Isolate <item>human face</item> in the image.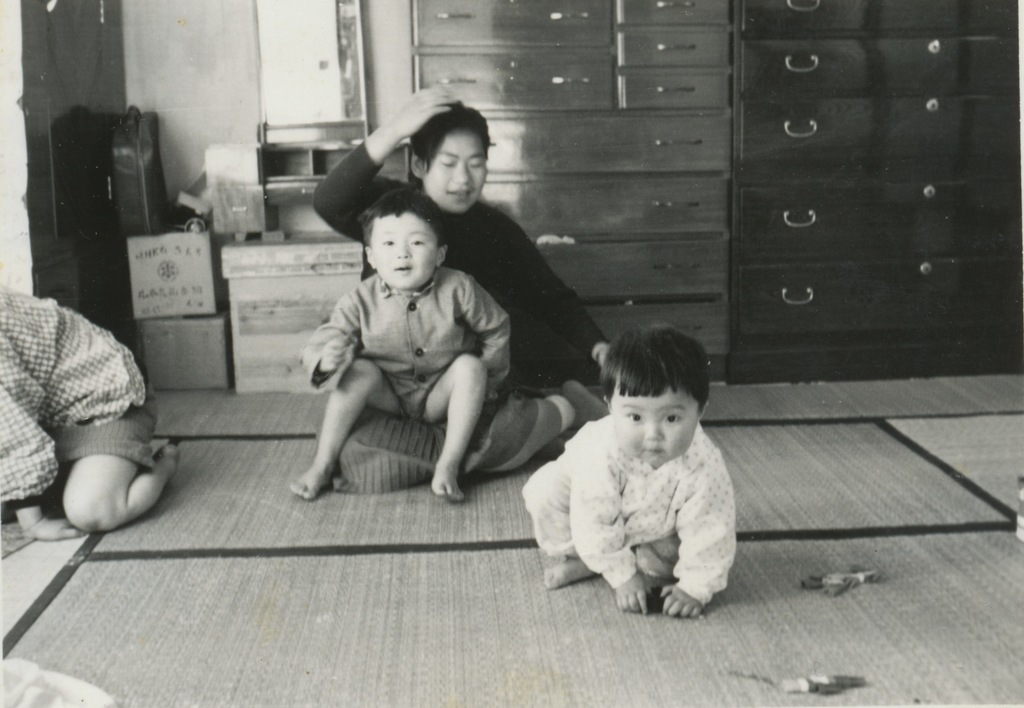
Isolated region: (x1=368, y1=209, x2=438, y2=291).
